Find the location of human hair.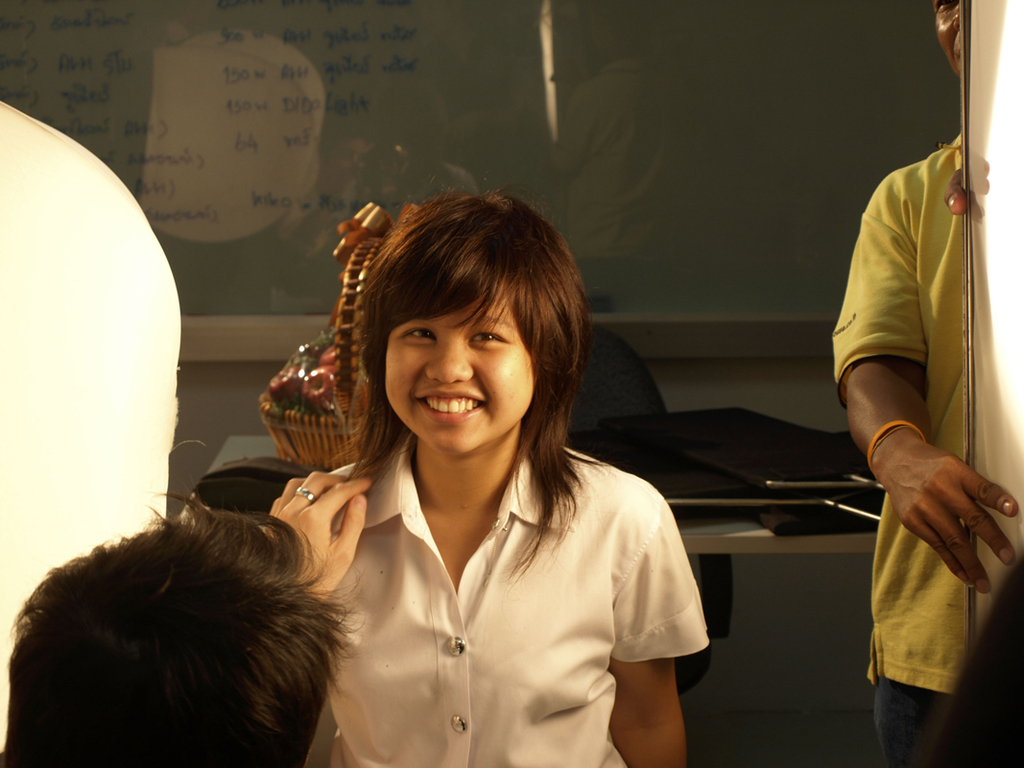
Location: (left=0, top=492, right=367, bottom=767).
